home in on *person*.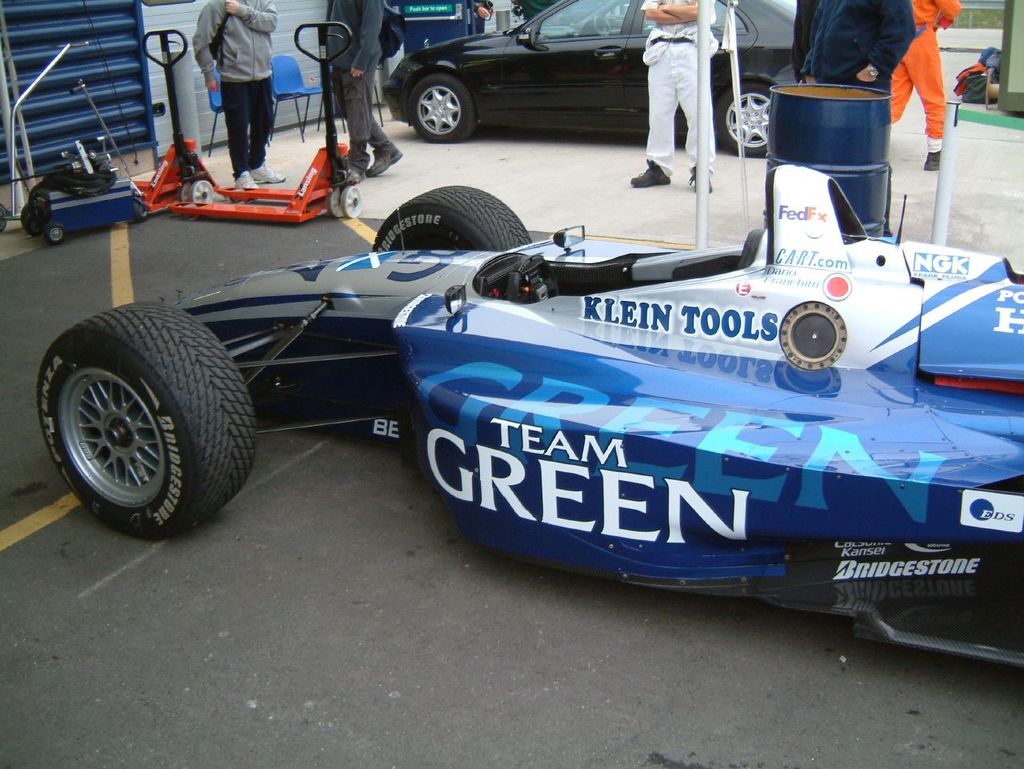
Homed in at BBox(873, 0, 955, 170).
